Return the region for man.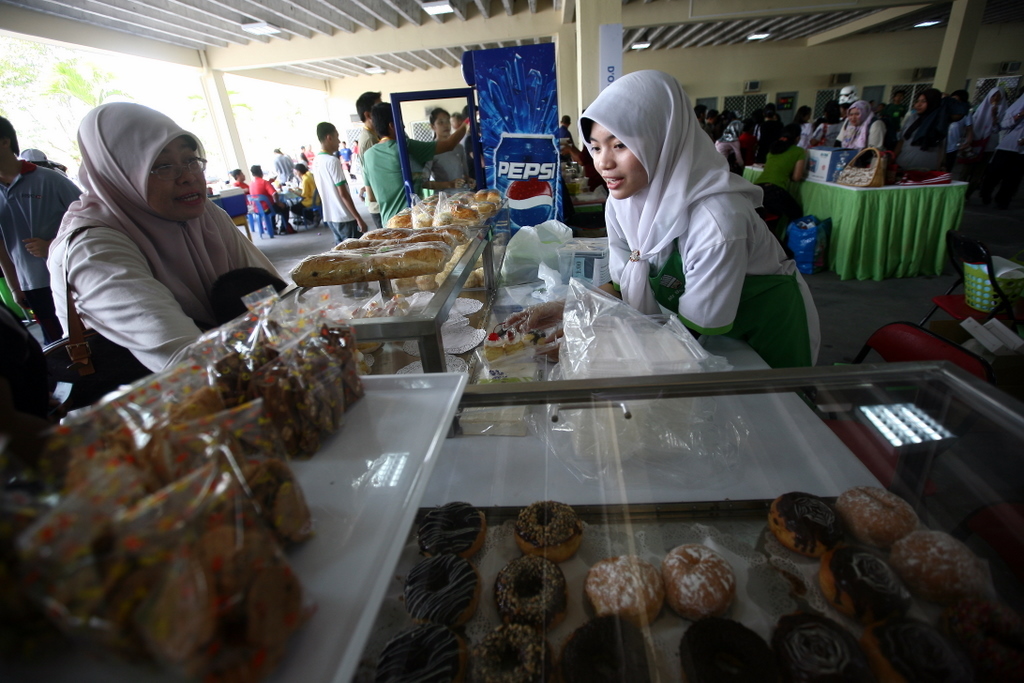
BBox(356, 89, 412, 226).
